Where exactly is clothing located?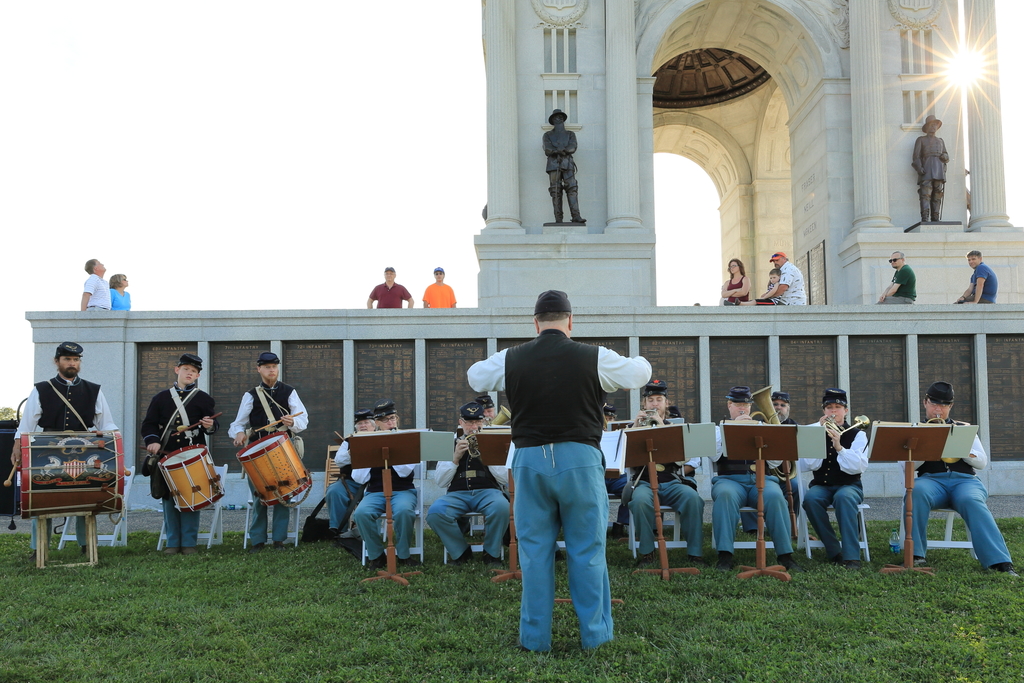
Its bounding box is 705/416/792/557.
